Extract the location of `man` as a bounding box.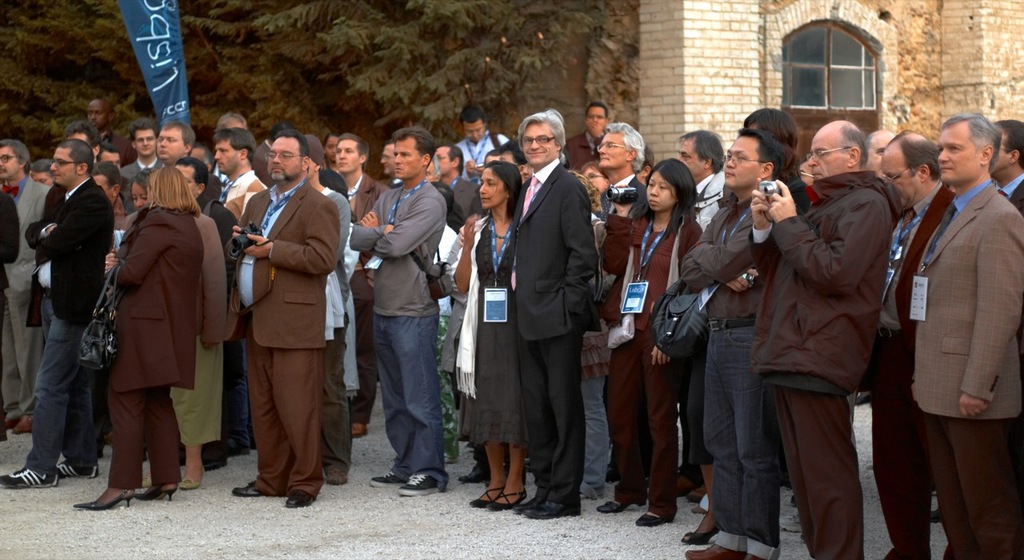
{"left": 499, "top": 136, "right": 534, "bottom": 182}.
